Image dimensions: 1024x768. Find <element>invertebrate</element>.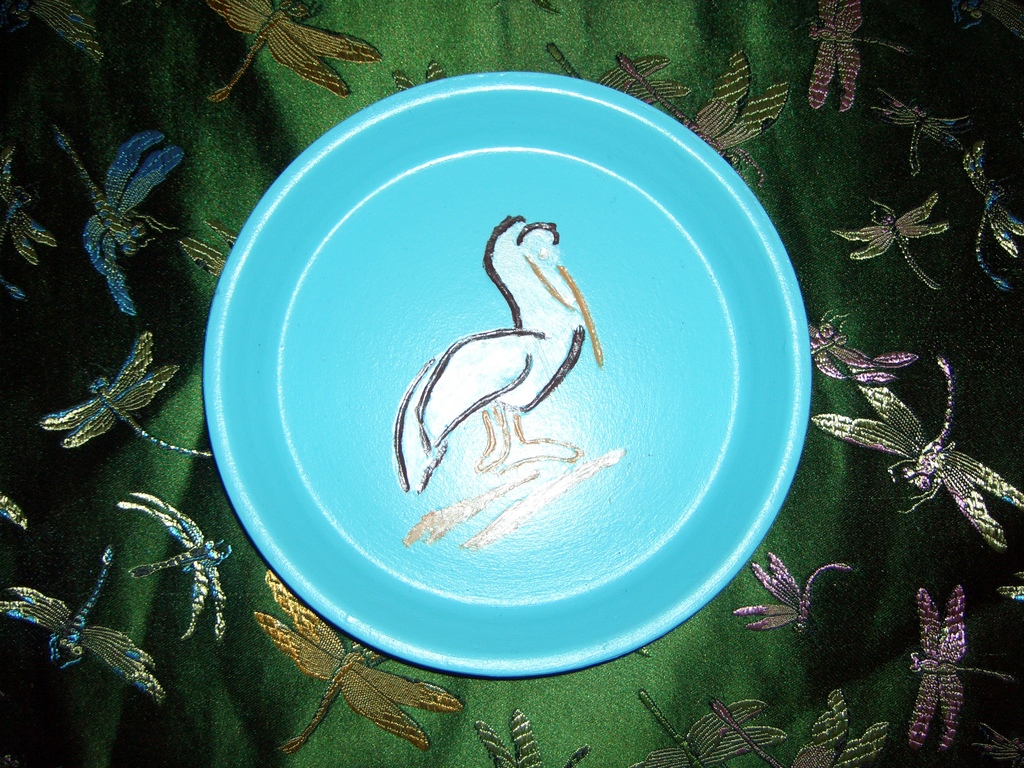
left=963, top=137, right=1023, bottom=291.
